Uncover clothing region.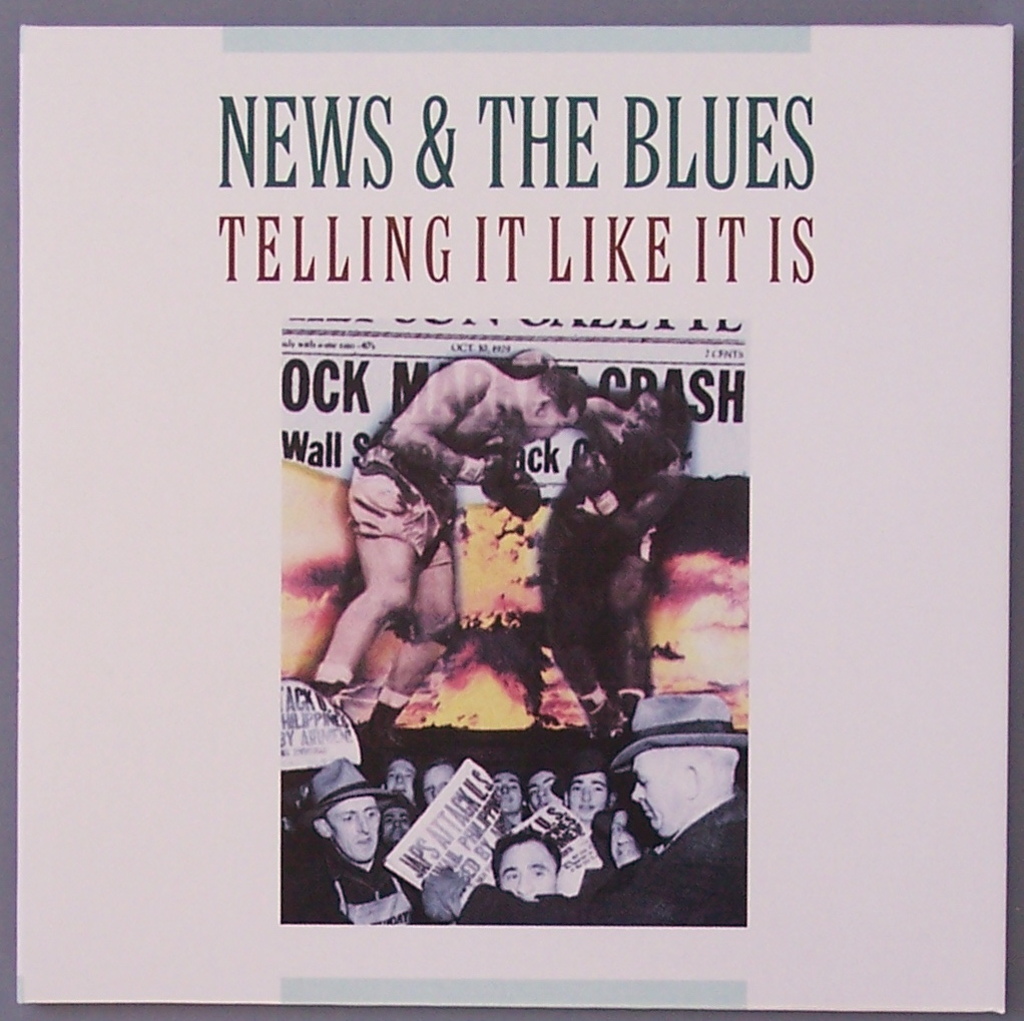
Uncovered: l=275, t=826, r=414, b=930.
